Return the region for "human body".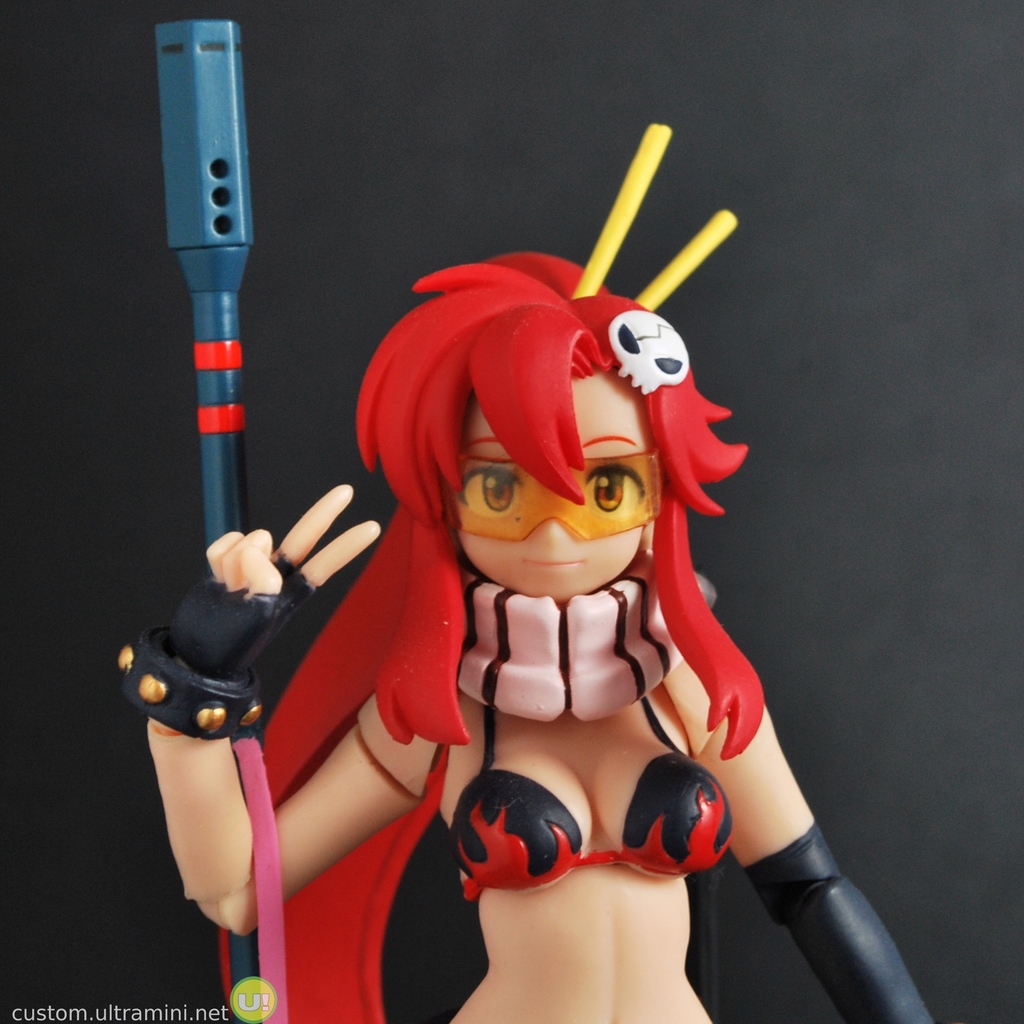
330:243:833:1001.
